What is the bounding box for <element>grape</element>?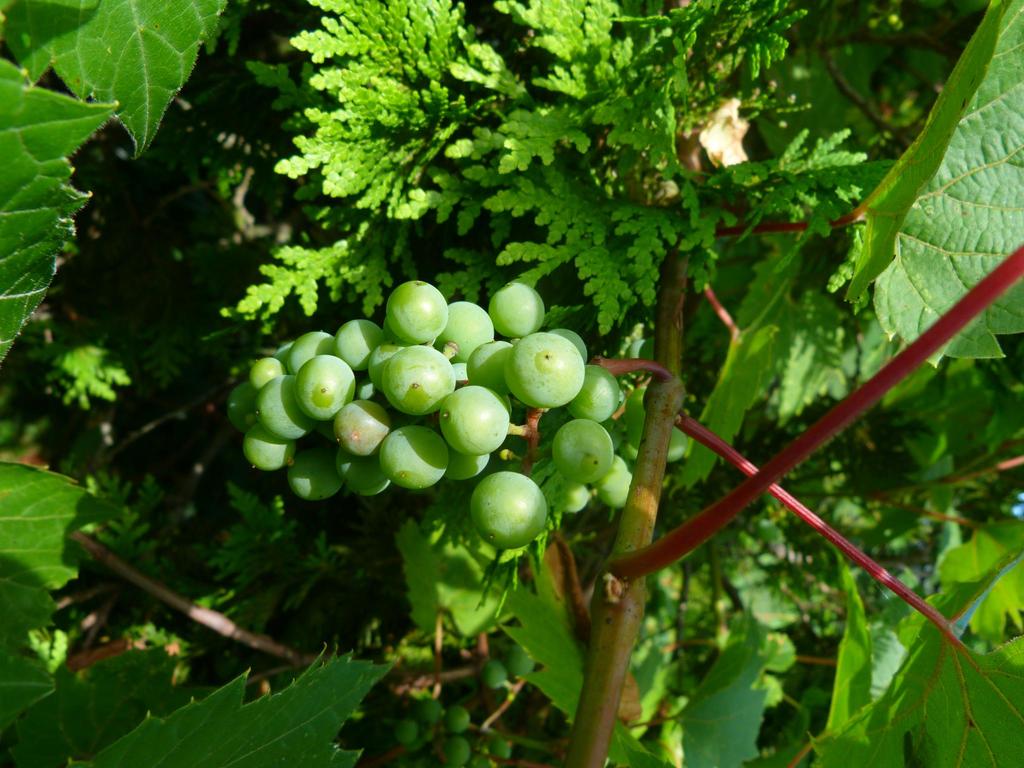
(467, 468, 551, 550).
